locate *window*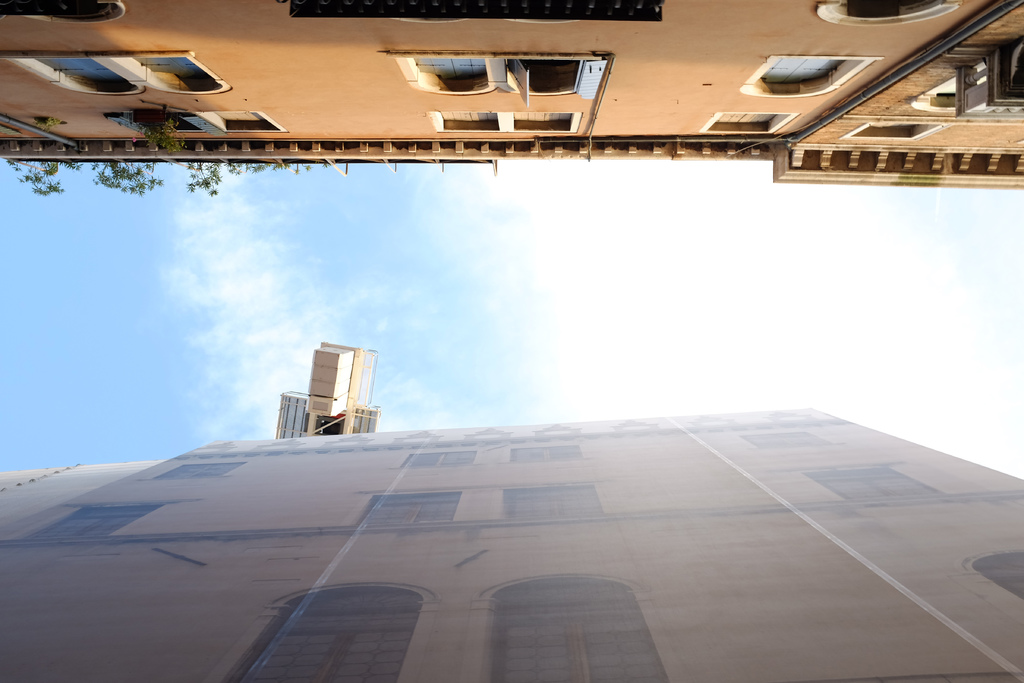
[836,122,938,156]
